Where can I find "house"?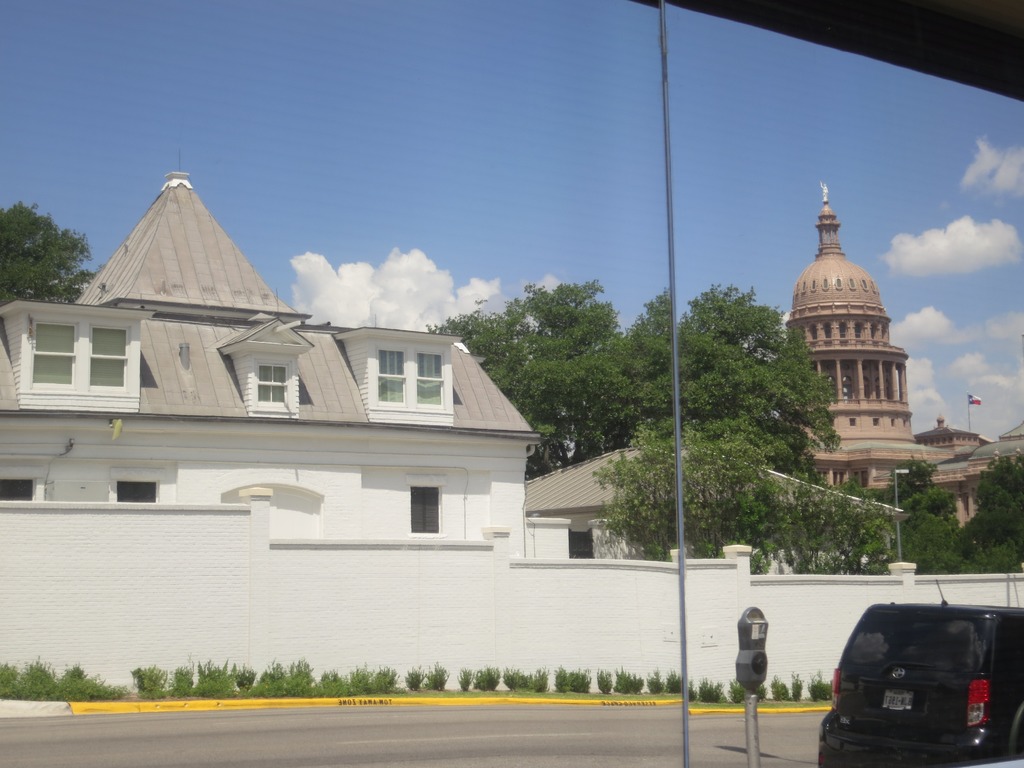
You can find it at 54,166,591,553.
